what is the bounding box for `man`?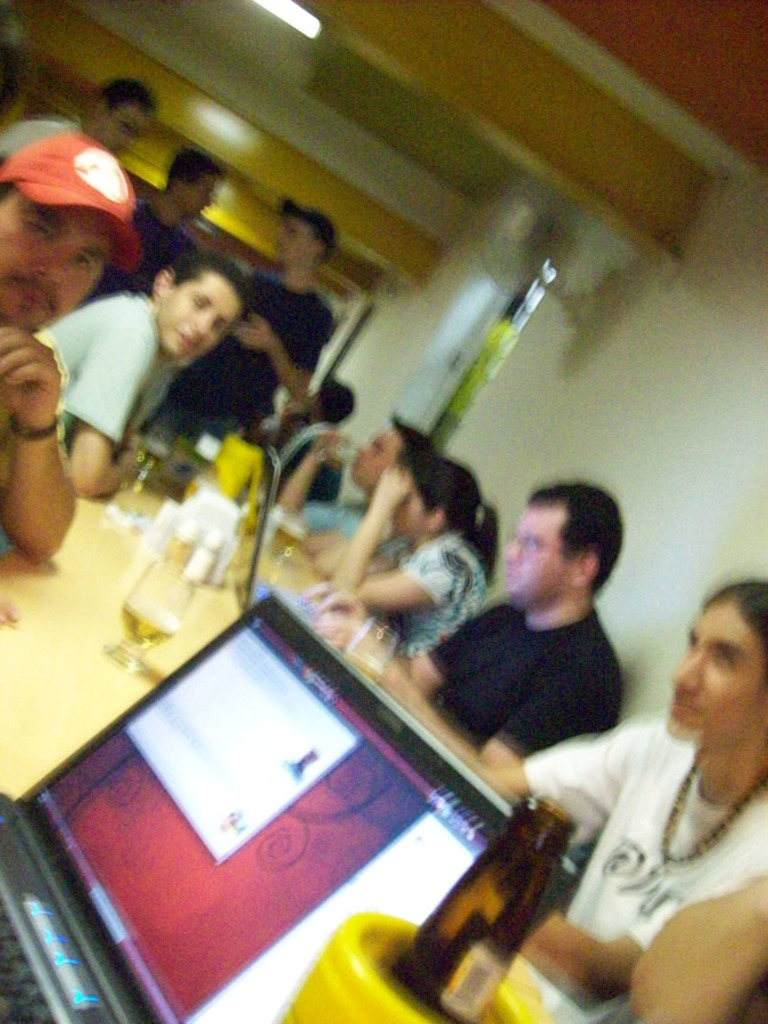
locate(0, 115, 84, 157).
